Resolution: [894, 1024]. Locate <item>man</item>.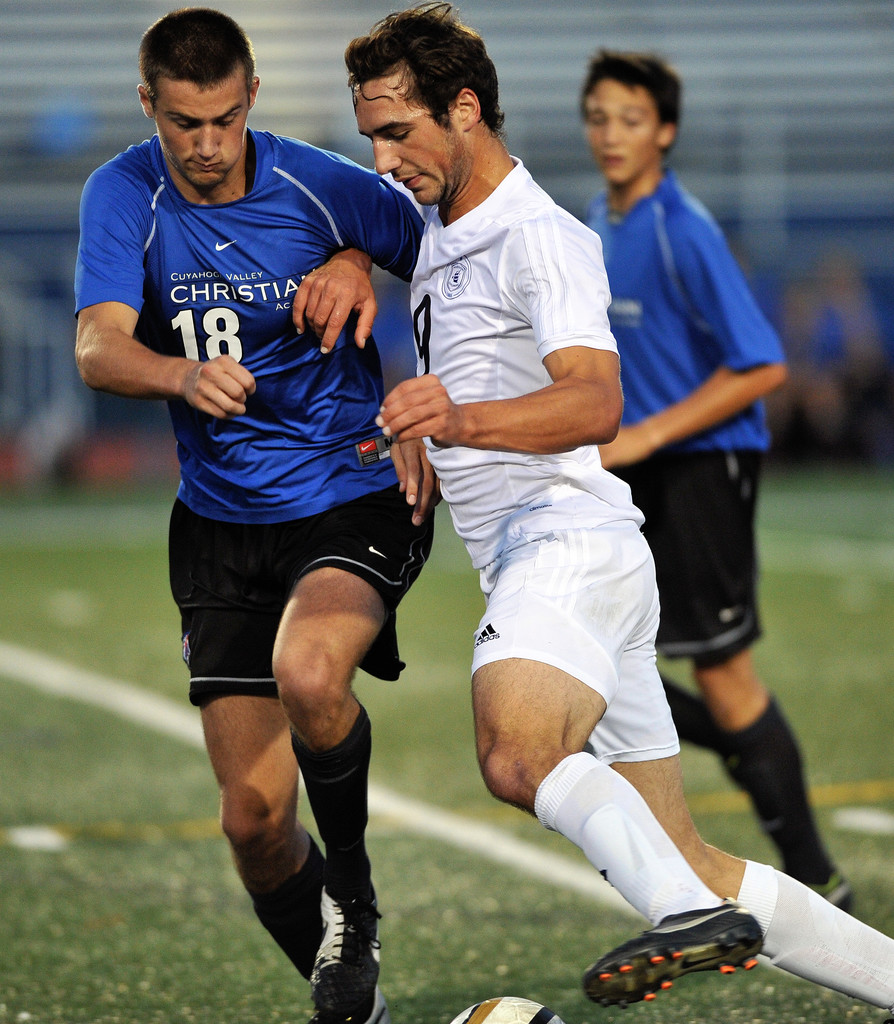
(133,45,558,958).
